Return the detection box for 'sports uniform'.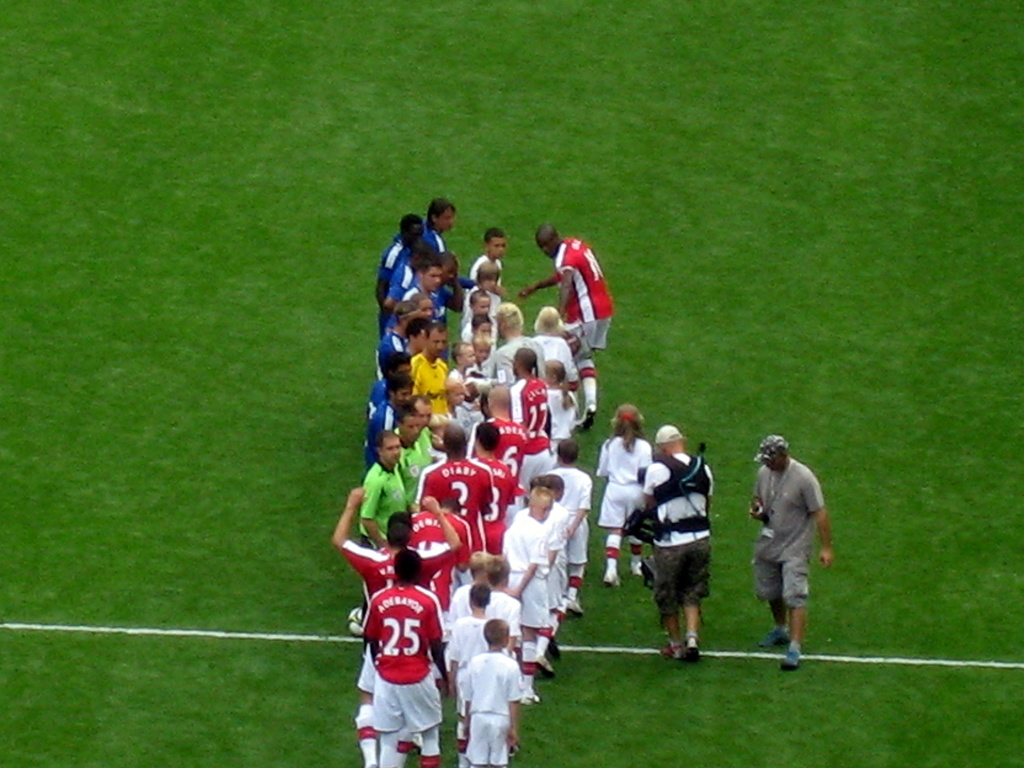
(546, 389, 576, 434).
